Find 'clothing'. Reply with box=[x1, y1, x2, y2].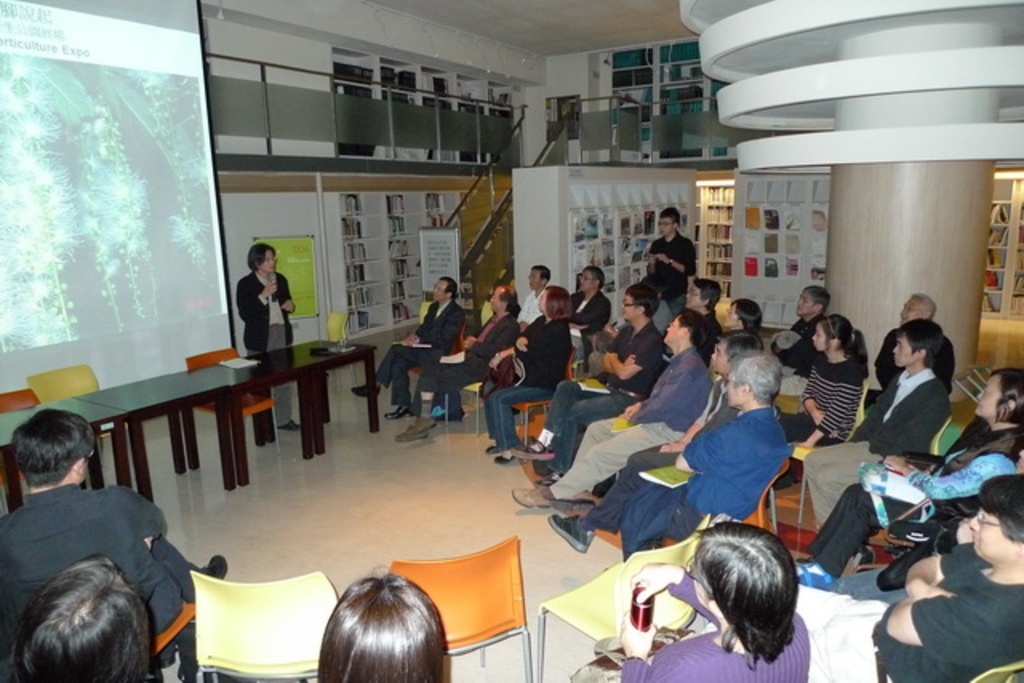
box=[773, 314, 822, 390].
